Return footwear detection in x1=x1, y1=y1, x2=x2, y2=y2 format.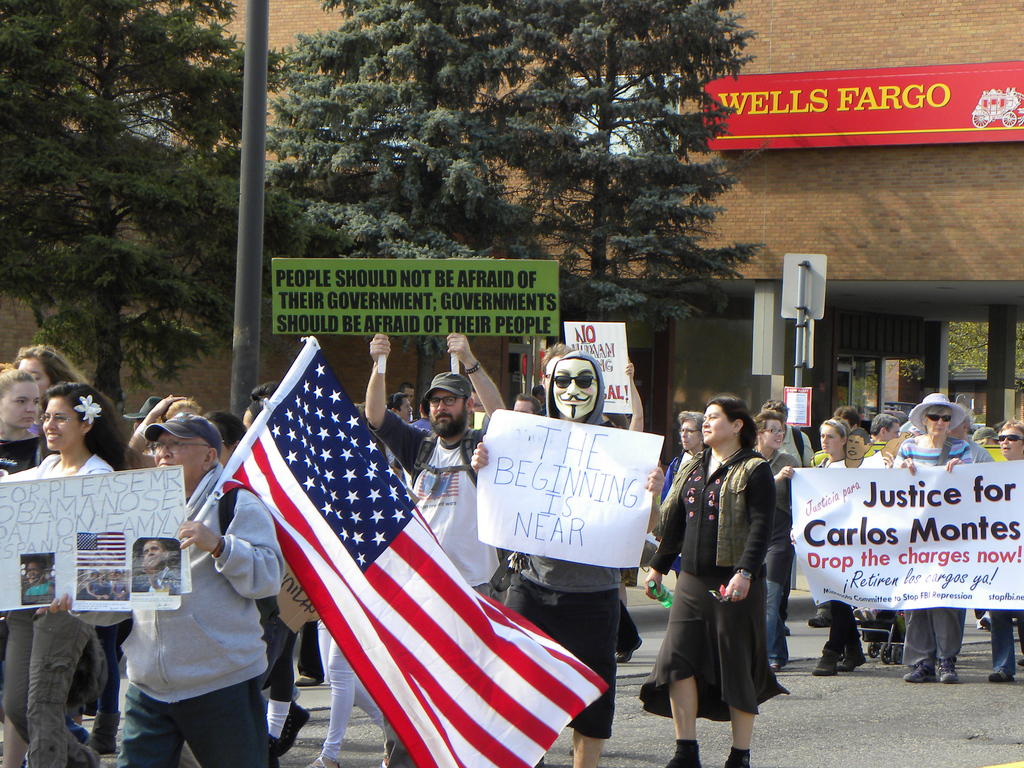
x1=836, y1=647, x2=866, y2=668.
